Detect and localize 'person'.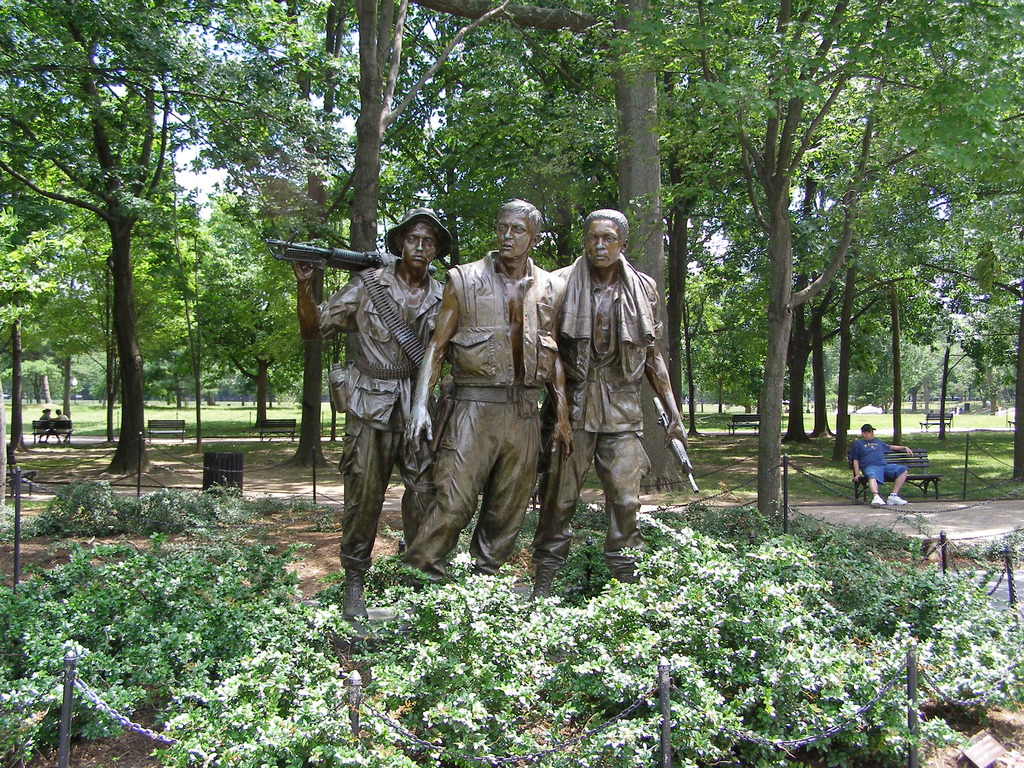
Localized at left=397, top=196, right=570, bottom=591.
